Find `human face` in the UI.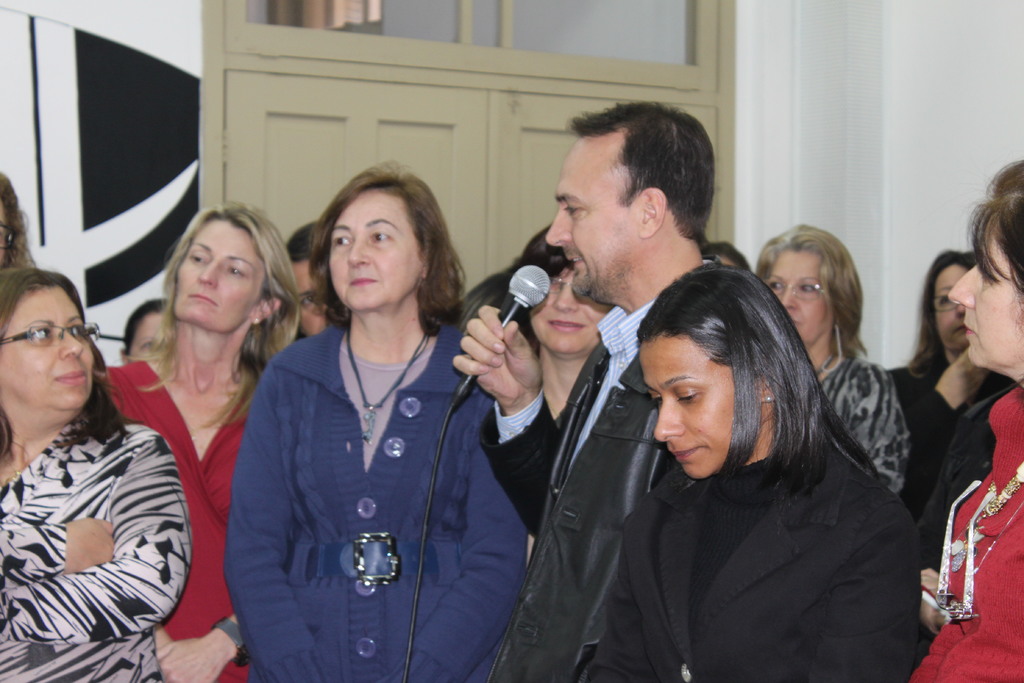
UI element at (528, 268, 615, 360).
